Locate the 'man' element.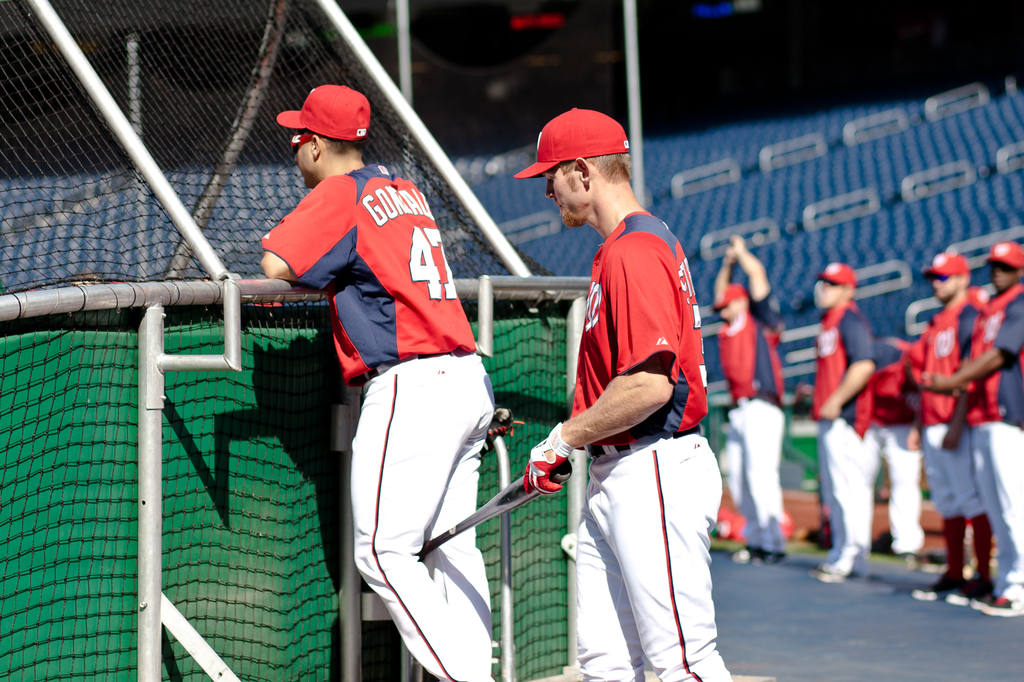
Element bbox: <box>905,248,975,608</box>.
